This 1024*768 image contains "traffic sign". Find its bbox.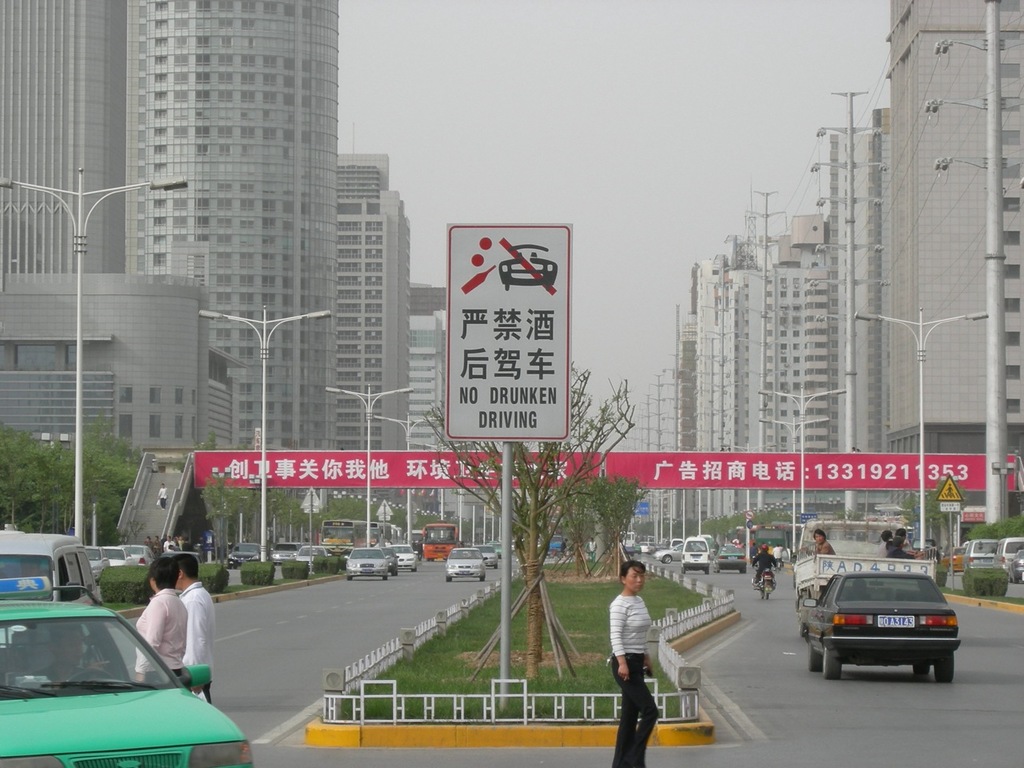
box(934, 474, 962, 516).
